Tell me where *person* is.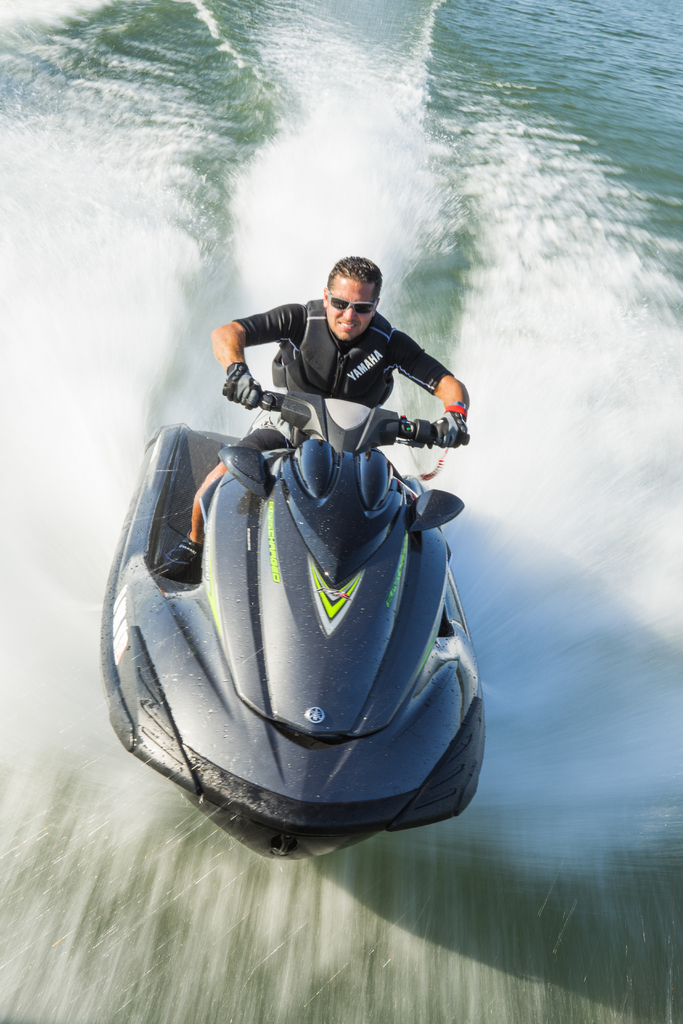
*person* is at <box>161,259,465,580</box>.
